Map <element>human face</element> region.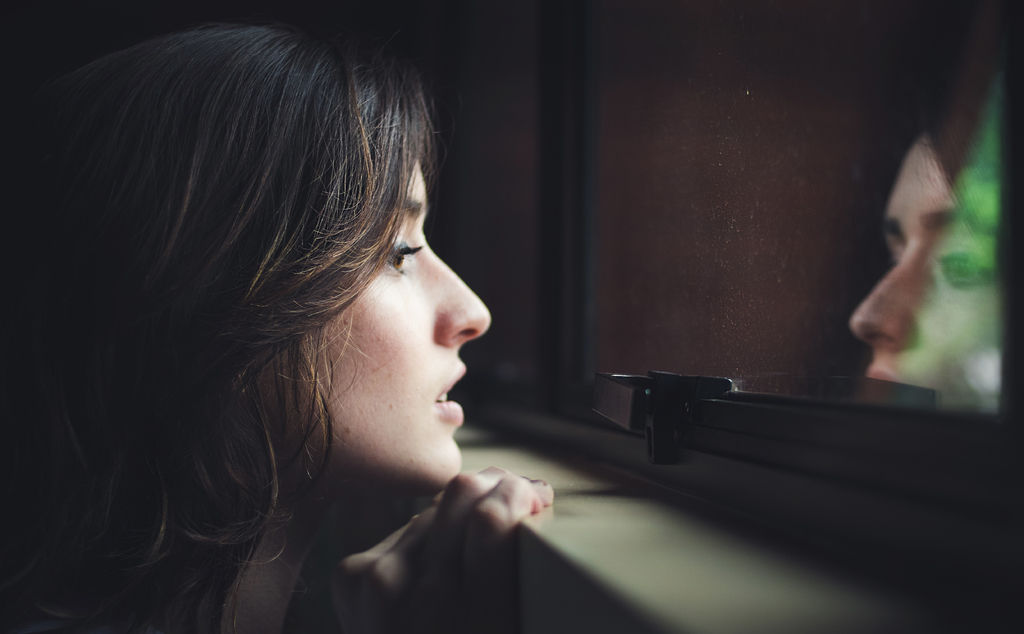
Mapped to l=234, t=143, r=493, b=487.
